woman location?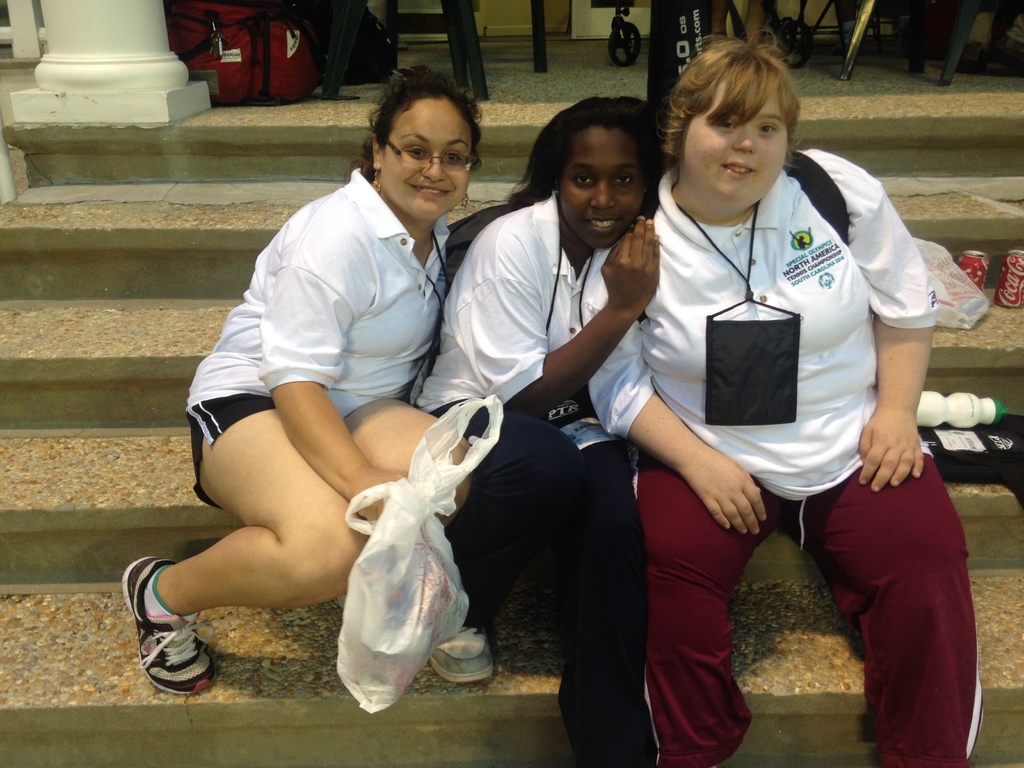
<bbox>433, 113, 673, 706</bbox>
